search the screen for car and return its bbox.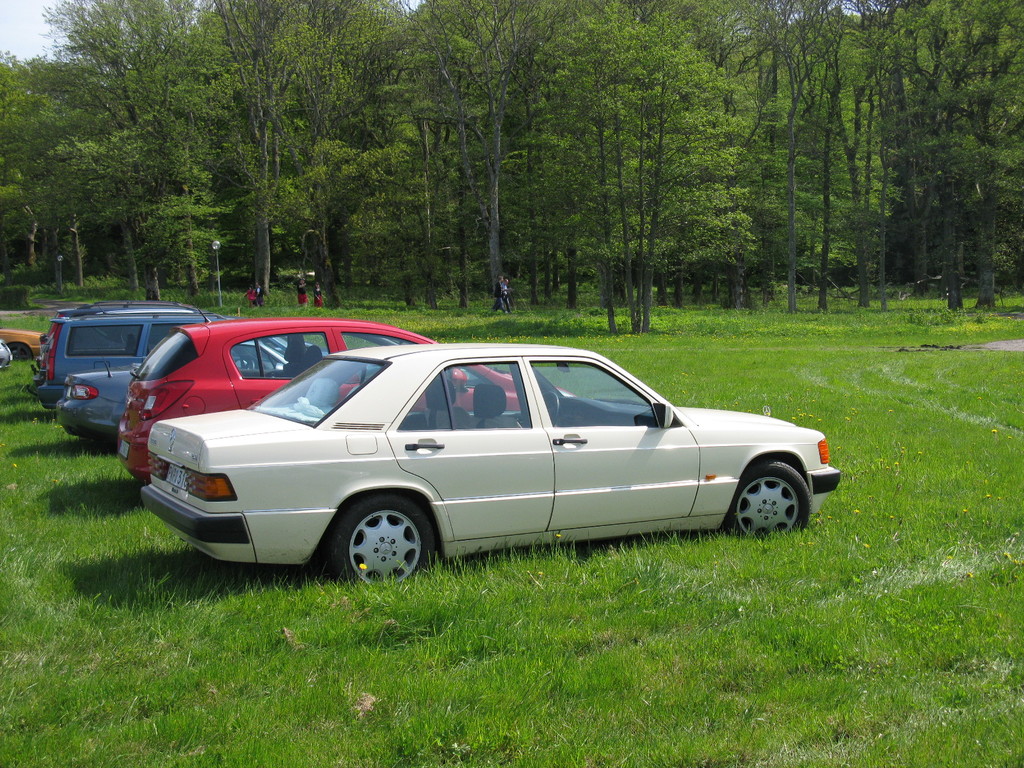
Found: bbox=[138, 342, 847, 593].
